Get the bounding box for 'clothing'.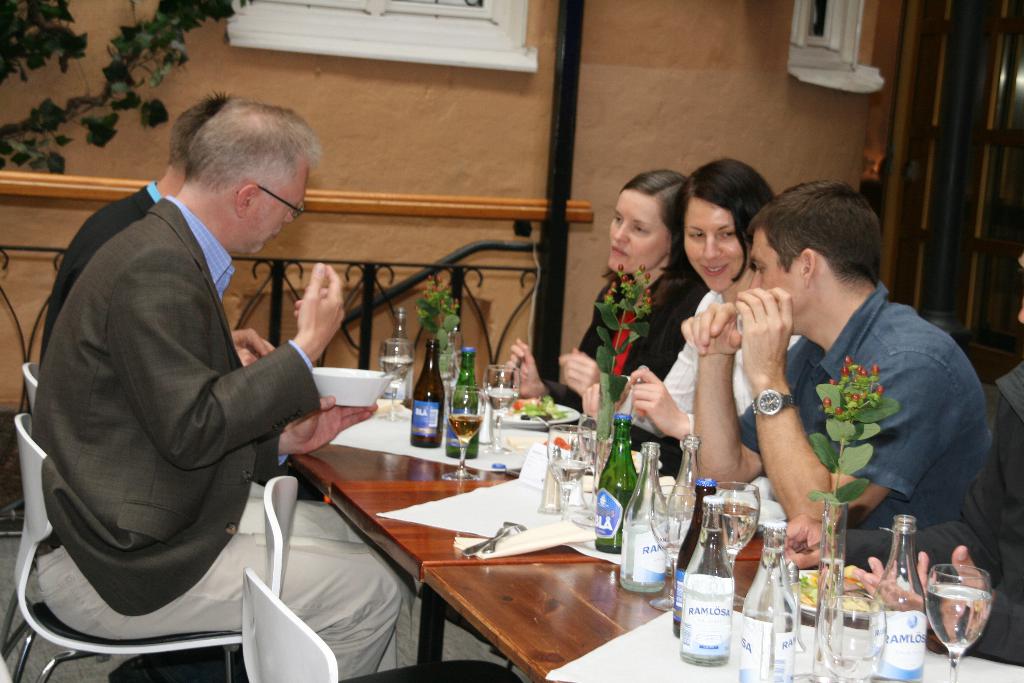
pyautogui.locateOnScreen(543, 261, 689, 470).
